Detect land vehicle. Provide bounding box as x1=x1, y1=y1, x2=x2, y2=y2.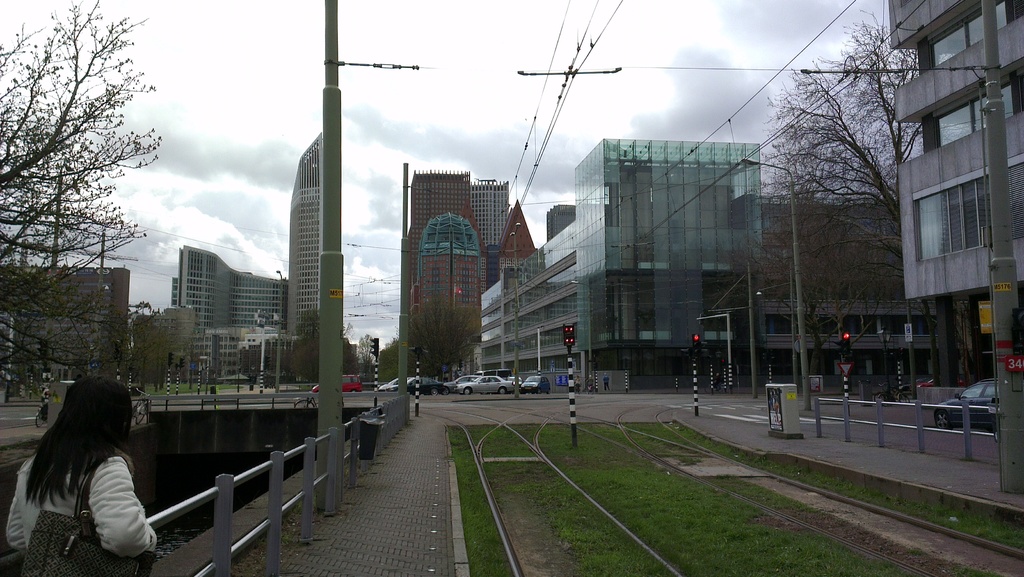
x1=134, y1=387, x2=150, y2=425.
